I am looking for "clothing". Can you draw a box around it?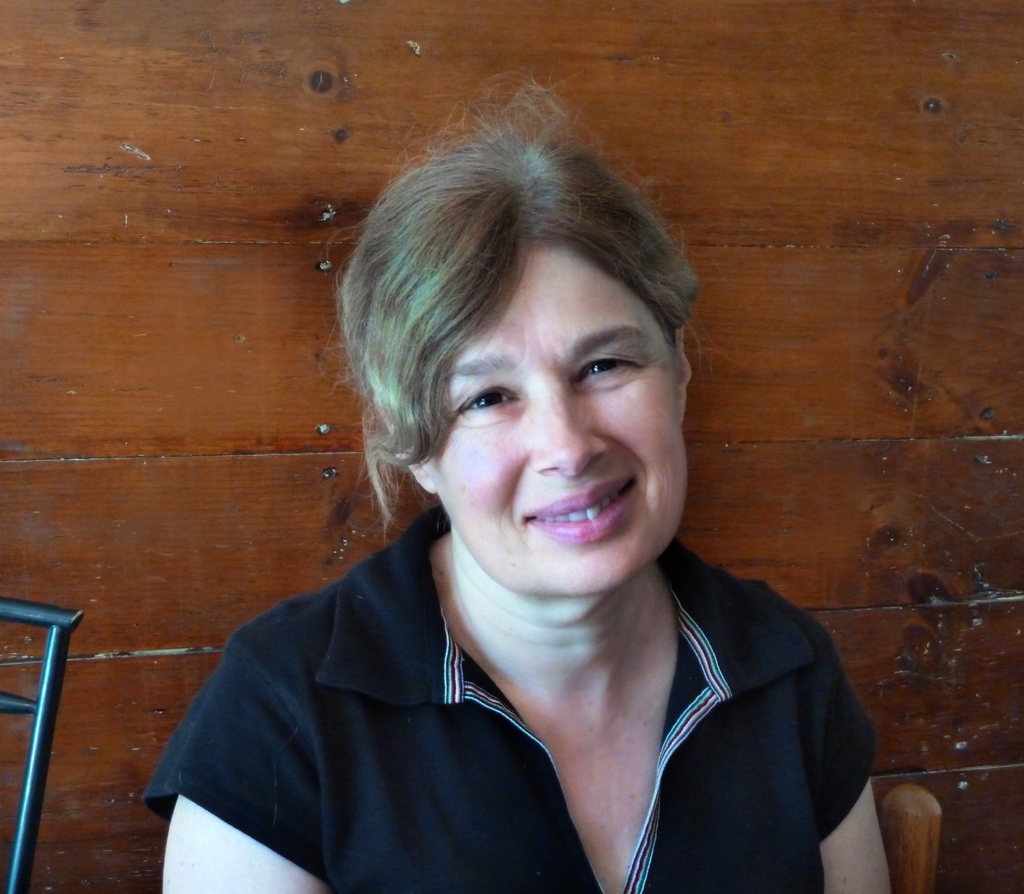
Sure, the bounding box is (150, 489, 869, 875).
